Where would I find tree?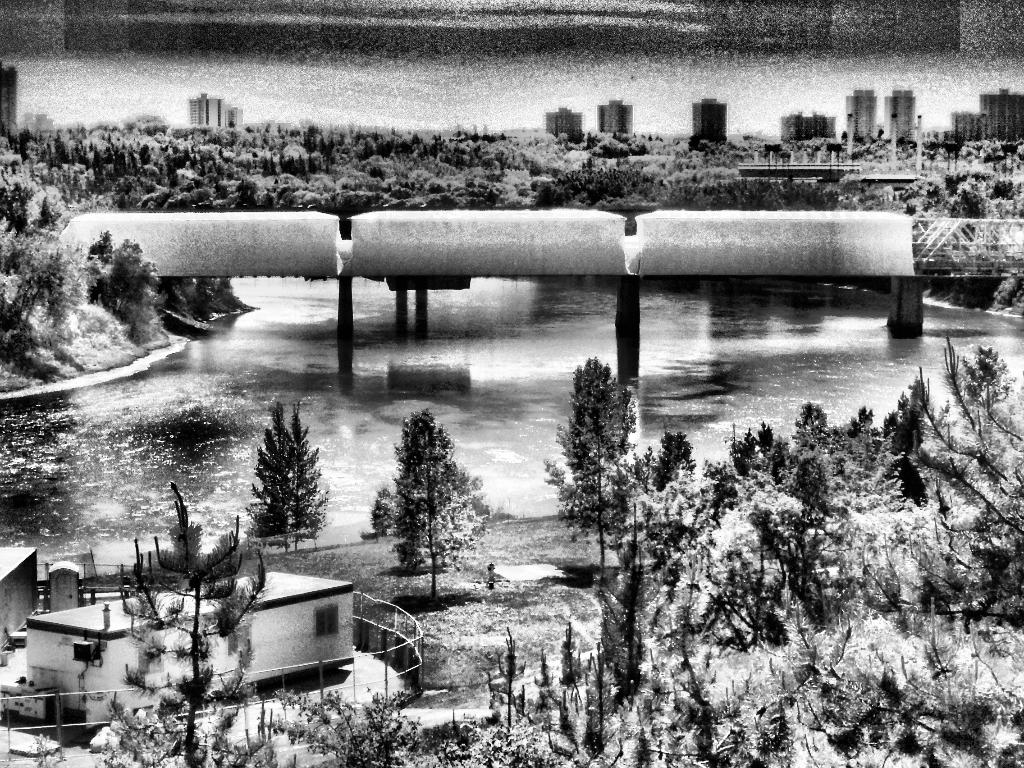
At (x1=233, y1=403, x2=328, y2=559).
